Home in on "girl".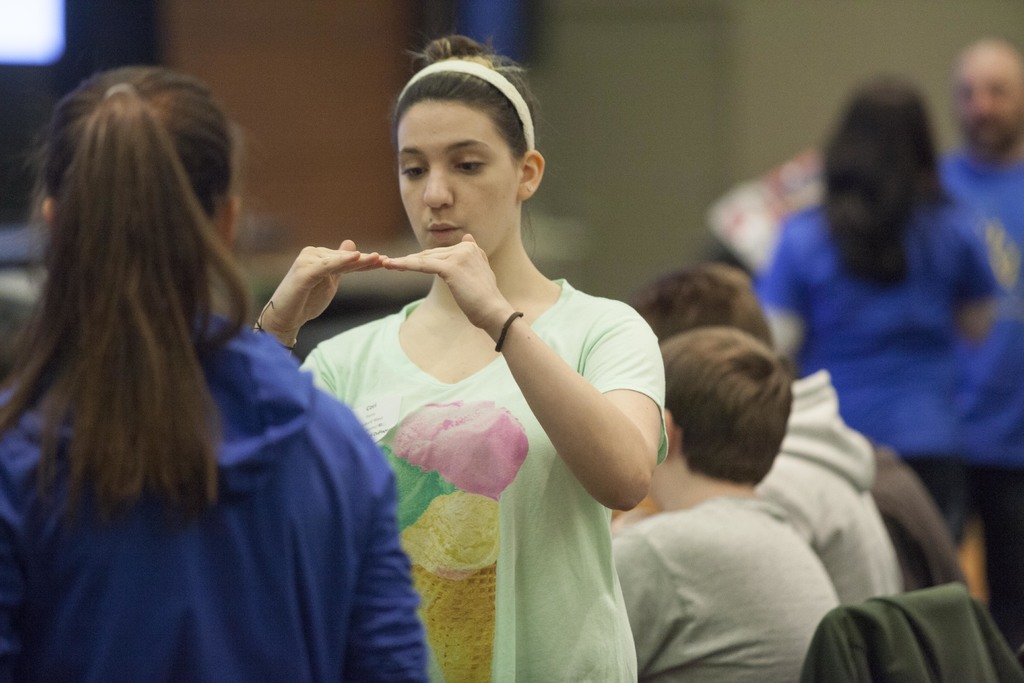
Homed in at 0,58,433,682.
